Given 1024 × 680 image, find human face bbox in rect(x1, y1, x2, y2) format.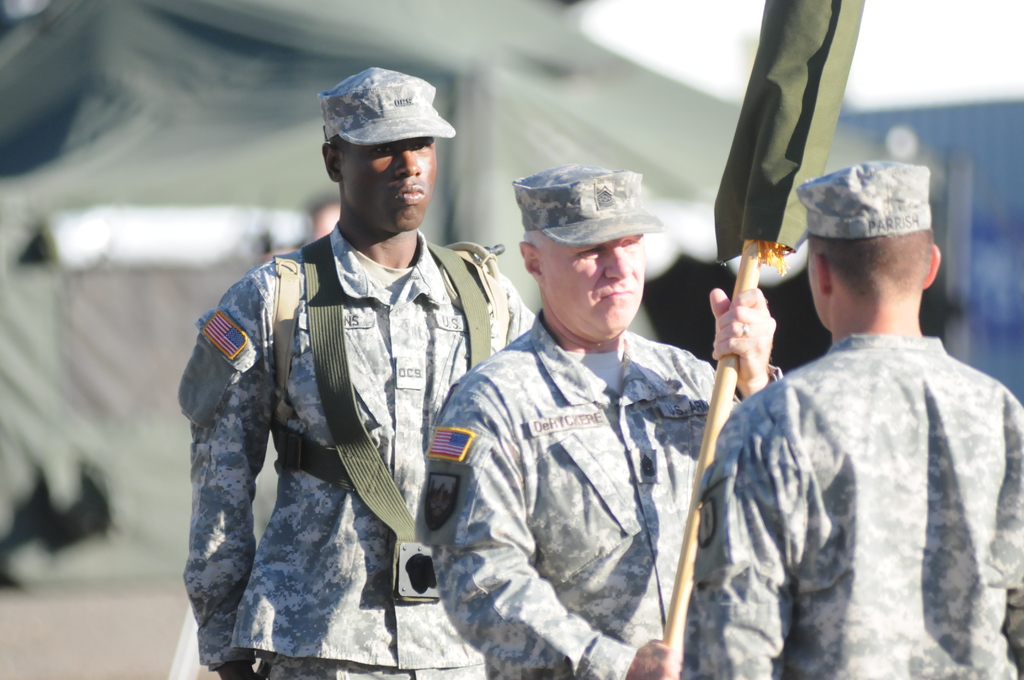
rect(339, 140, 435, 232).
